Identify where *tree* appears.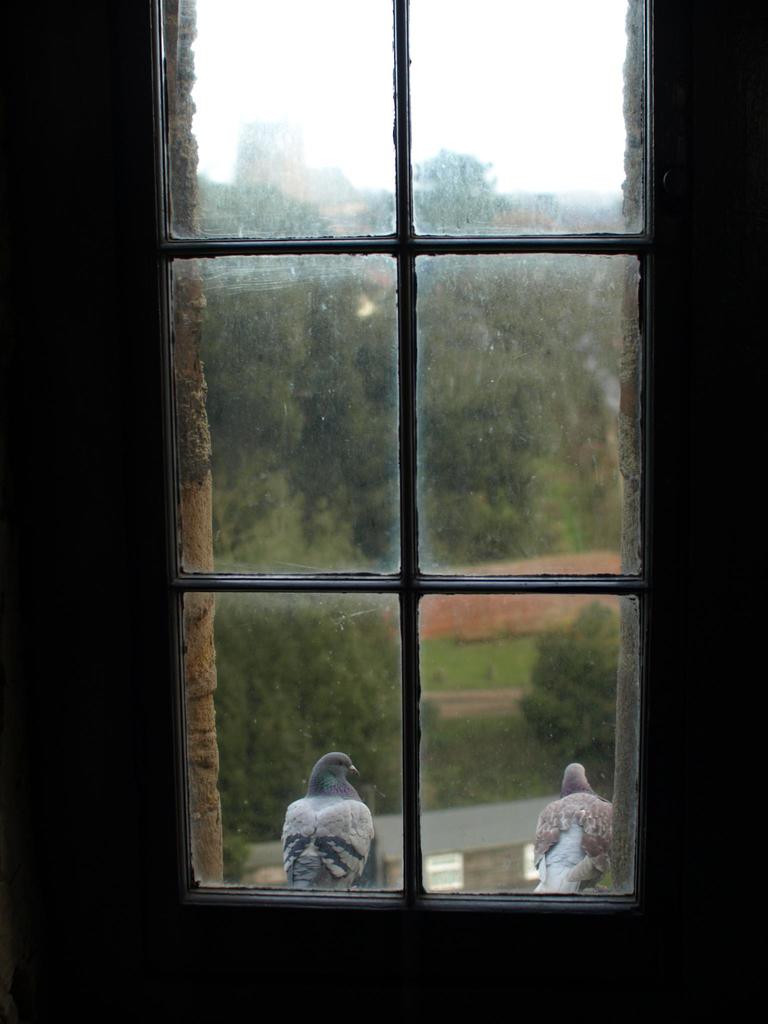
Appears at 227/559/418/869.
